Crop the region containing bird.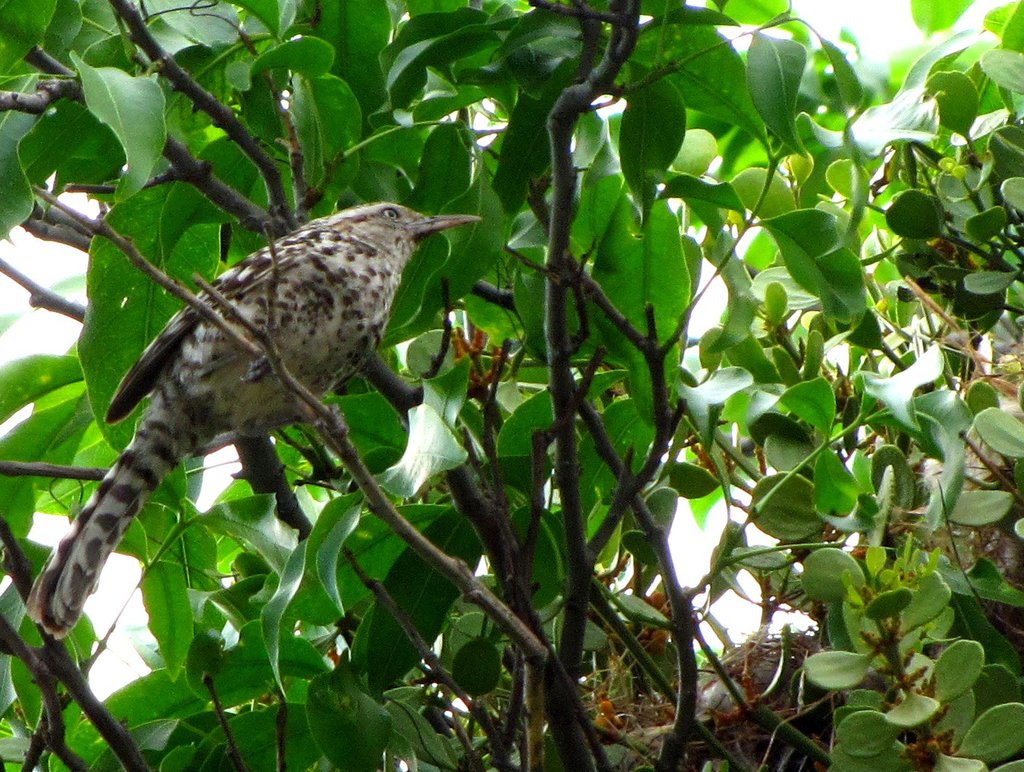
Crop region: region(38, 196, 460, 633).
